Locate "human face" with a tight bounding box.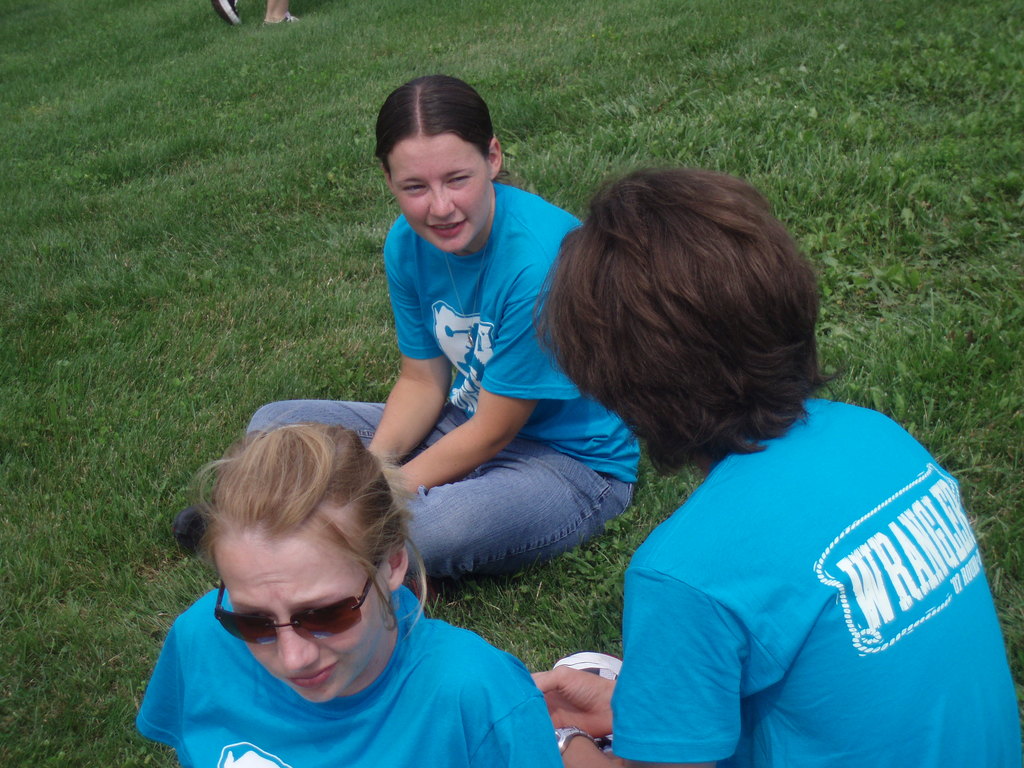
212,528,384,704.
